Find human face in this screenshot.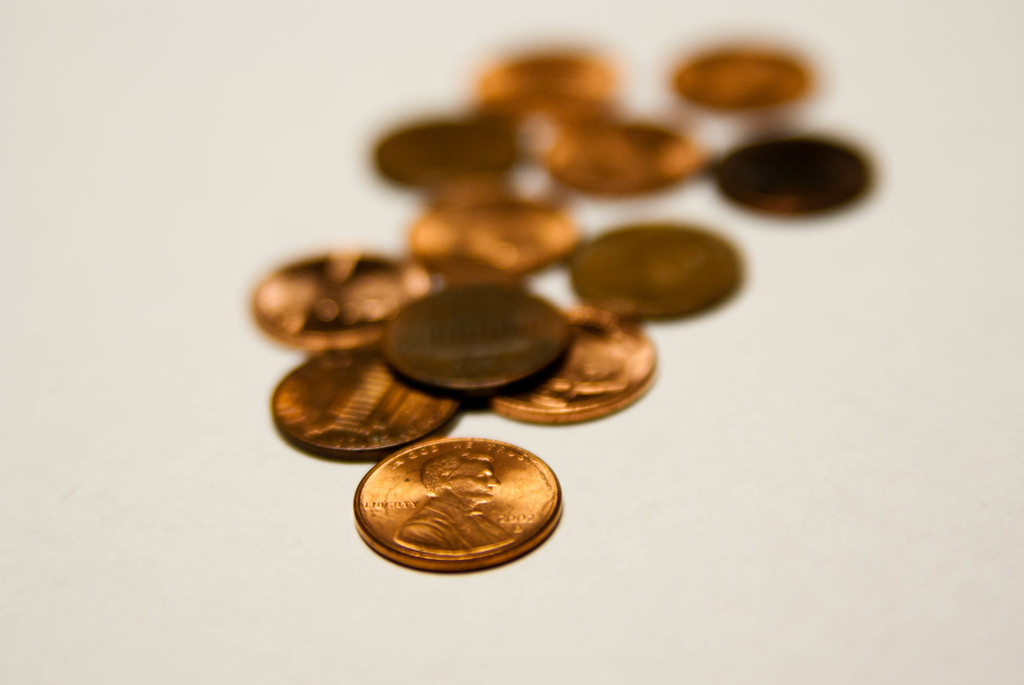
The bounding box for human face is 447,455,500,505.
